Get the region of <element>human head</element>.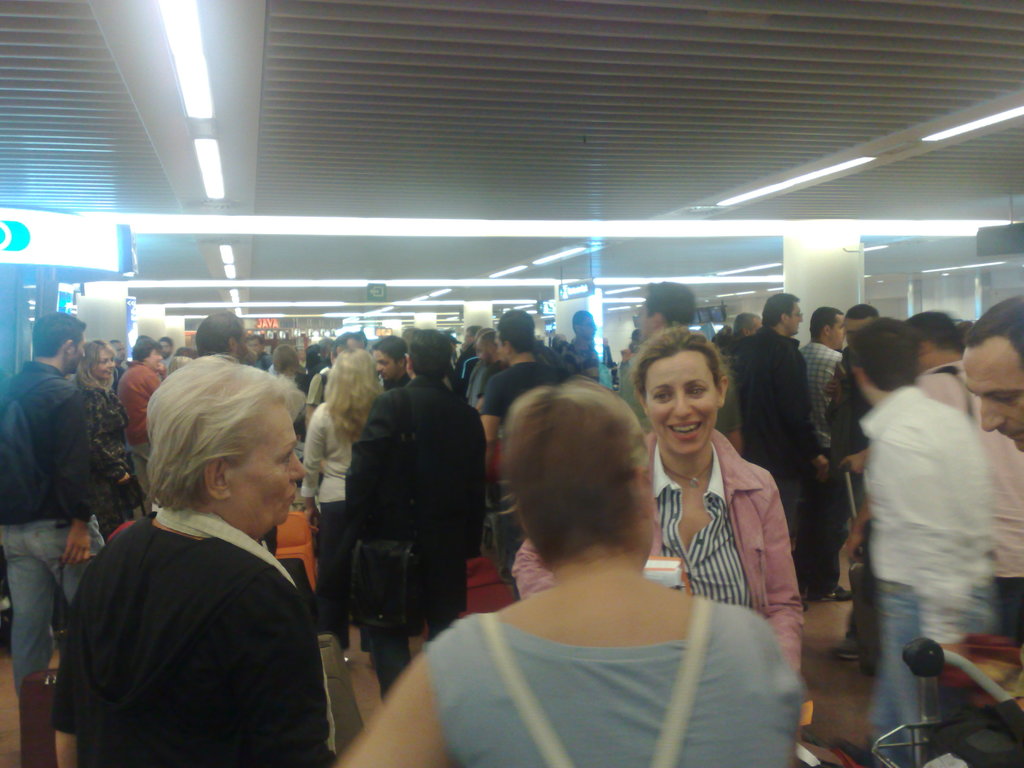
bbox=(330, 348, 374, 399).
